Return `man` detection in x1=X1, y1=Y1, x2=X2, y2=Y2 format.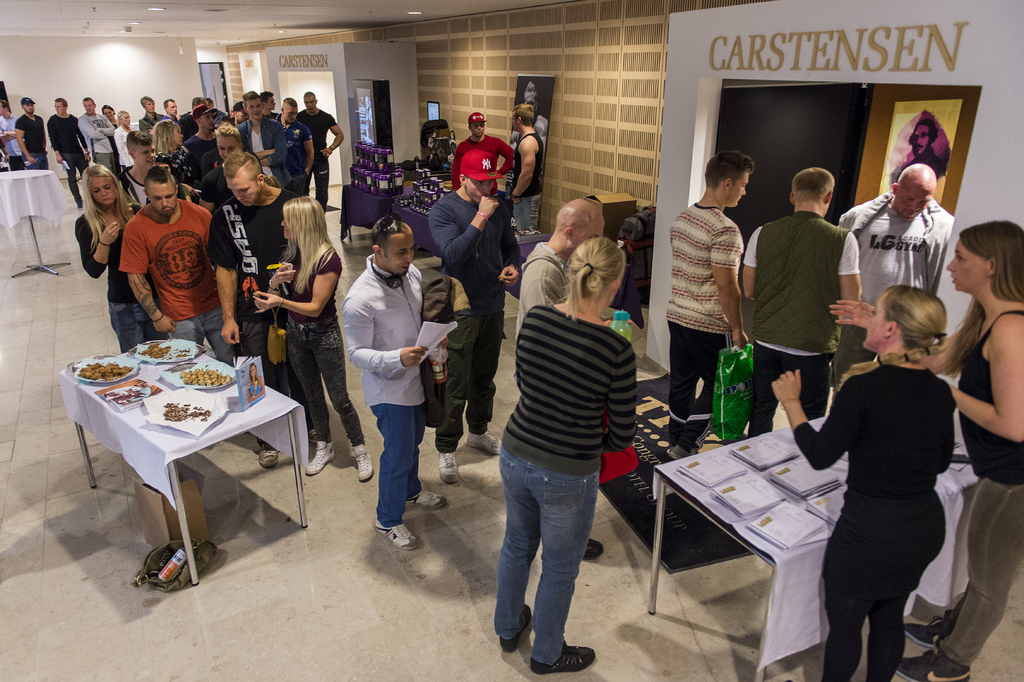
x1=138, y1=93, x2=165, y2=128.
